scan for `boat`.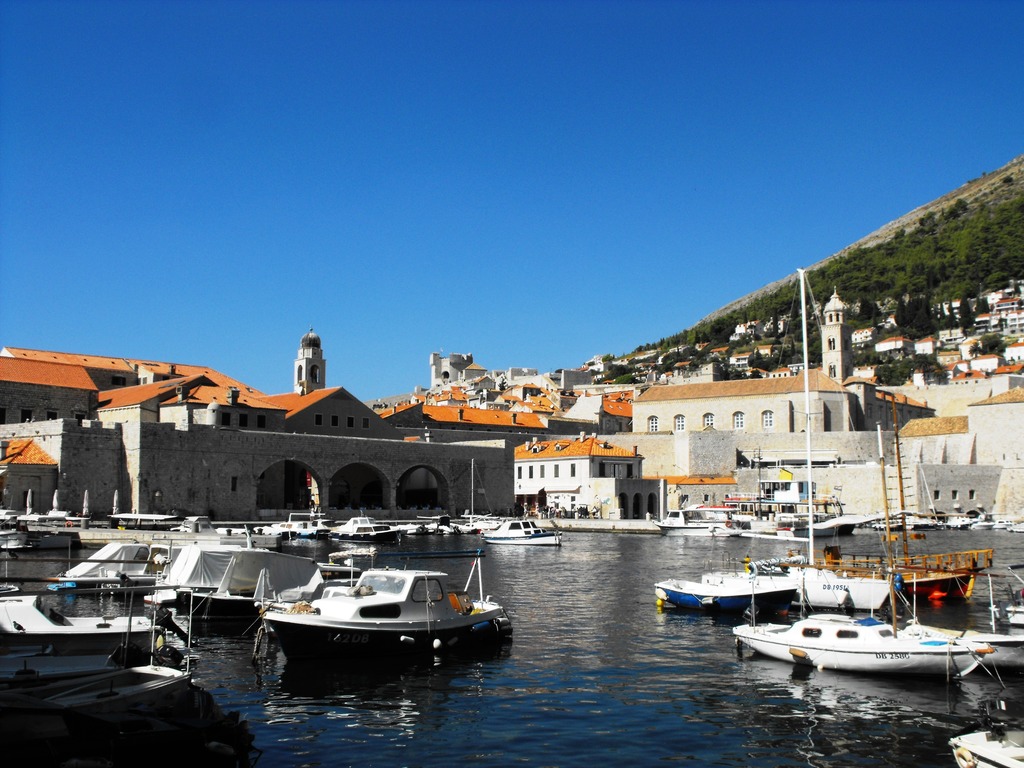
Scan result: detection(655, 573, 799, 616).
